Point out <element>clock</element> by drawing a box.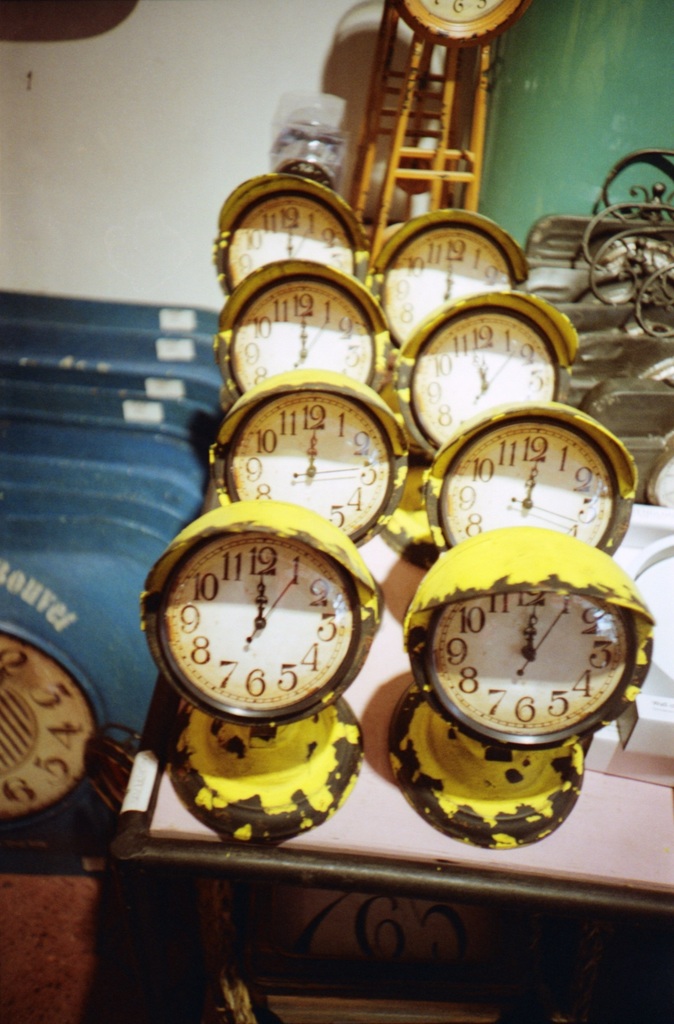
(x1=153, y1=517, x2=371, y2=714).
